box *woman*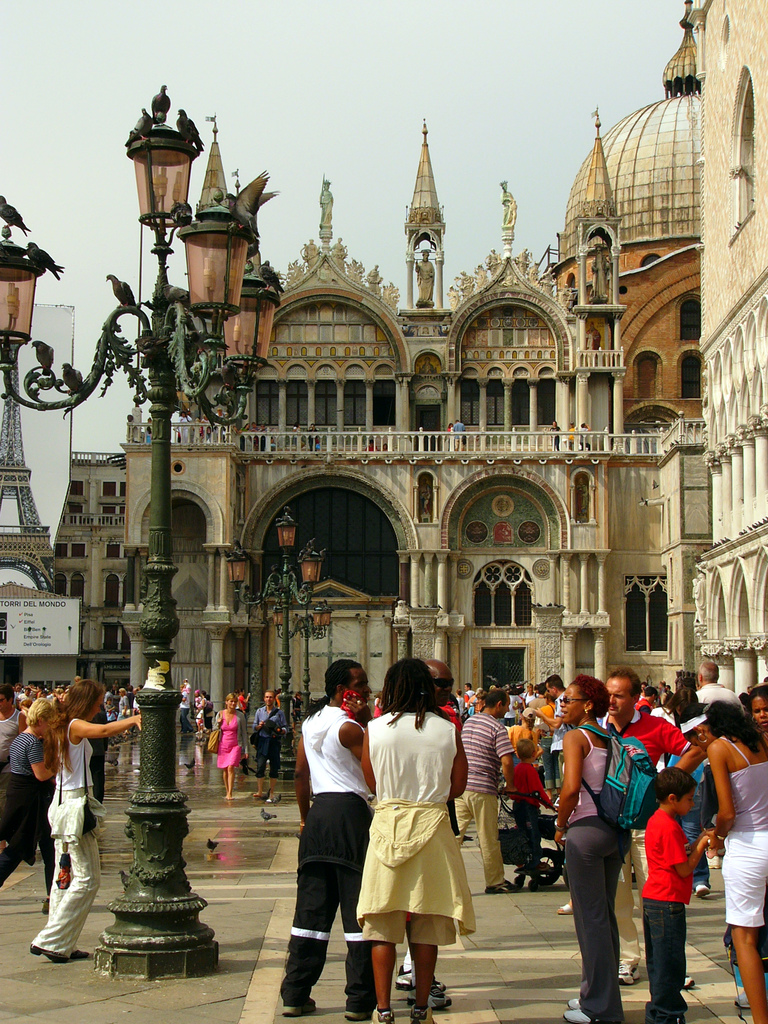
<bbox>291, 420, 303, 451</bbox>
